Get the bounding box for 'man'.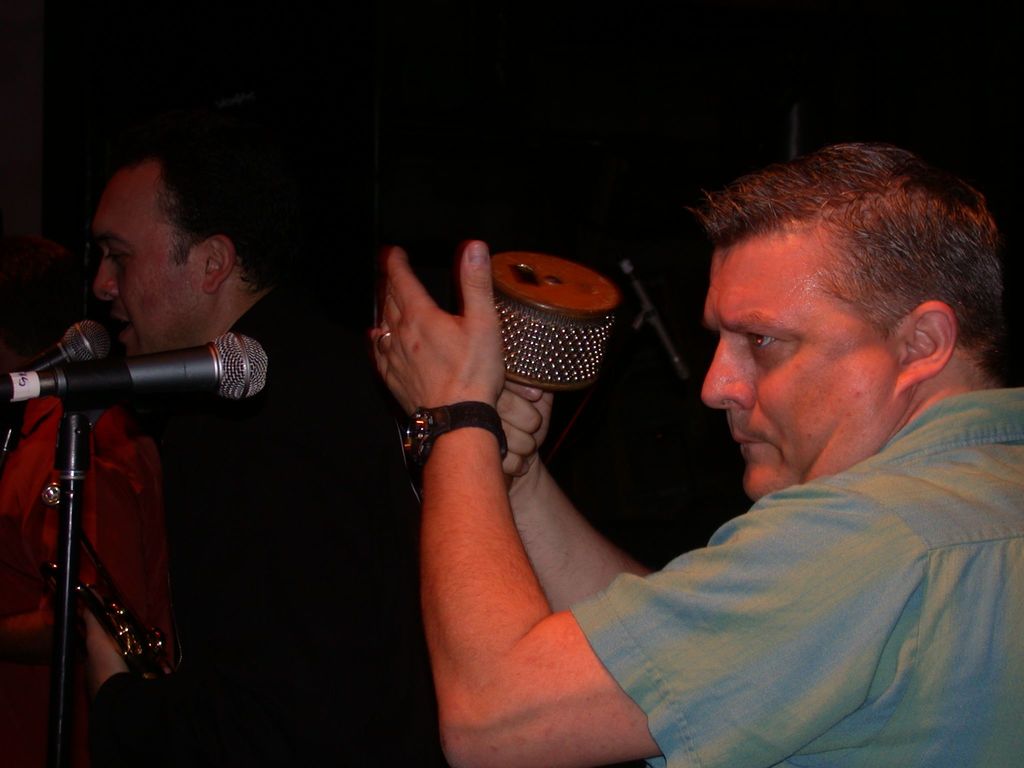
2, 111, 417, 766.
